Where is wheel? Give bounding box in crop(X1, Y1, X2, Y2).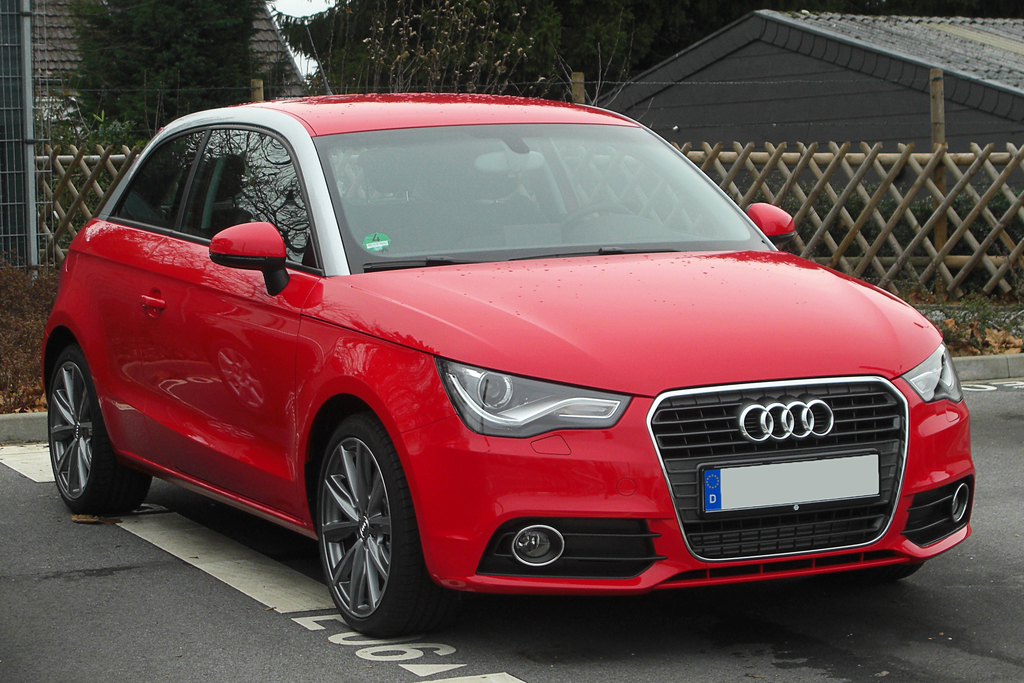
crop(310, 419, 415, 631).
